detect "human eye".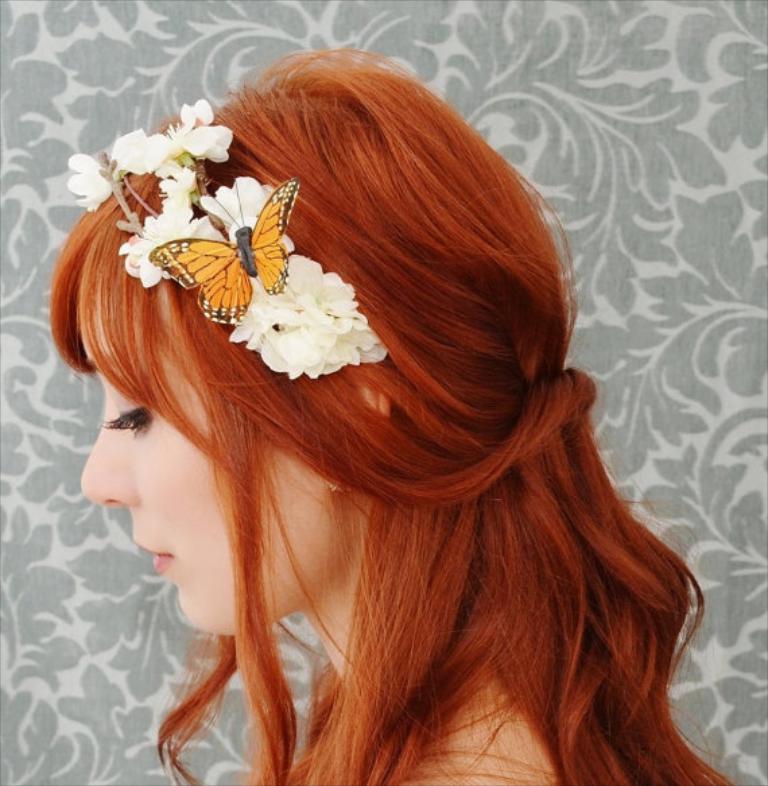
Detected at (x1=102, y1=387, x2=160, y2=442).
